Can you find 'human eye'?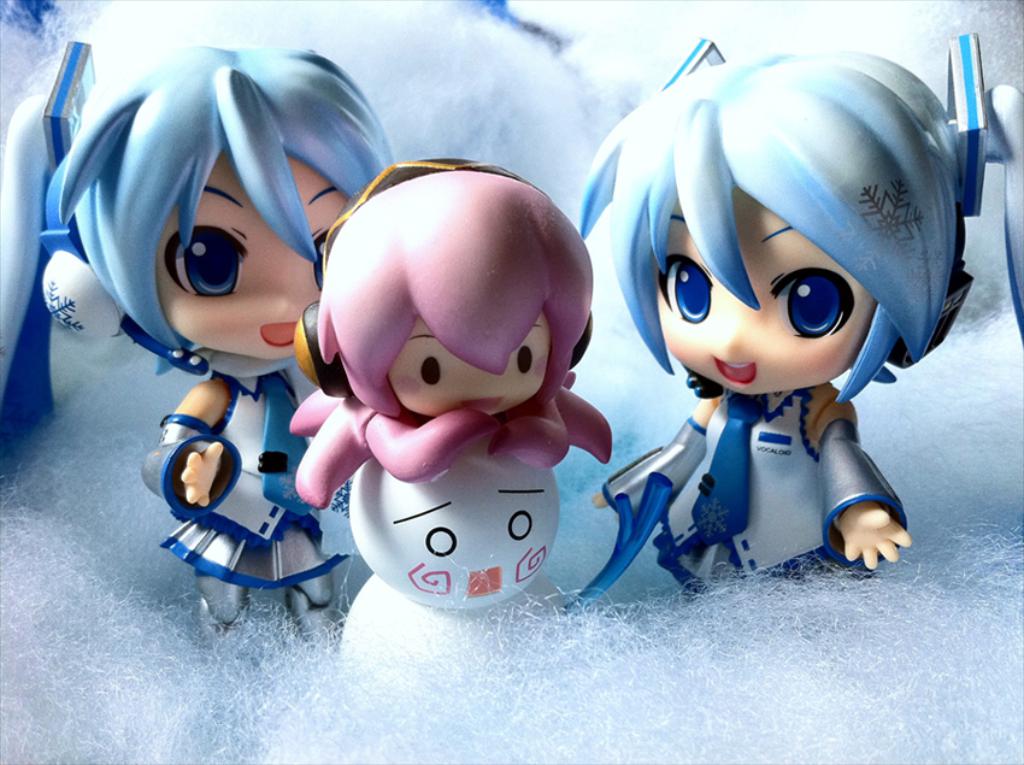
Yes, bounding box: bbox(305, 220, 332, 293).
